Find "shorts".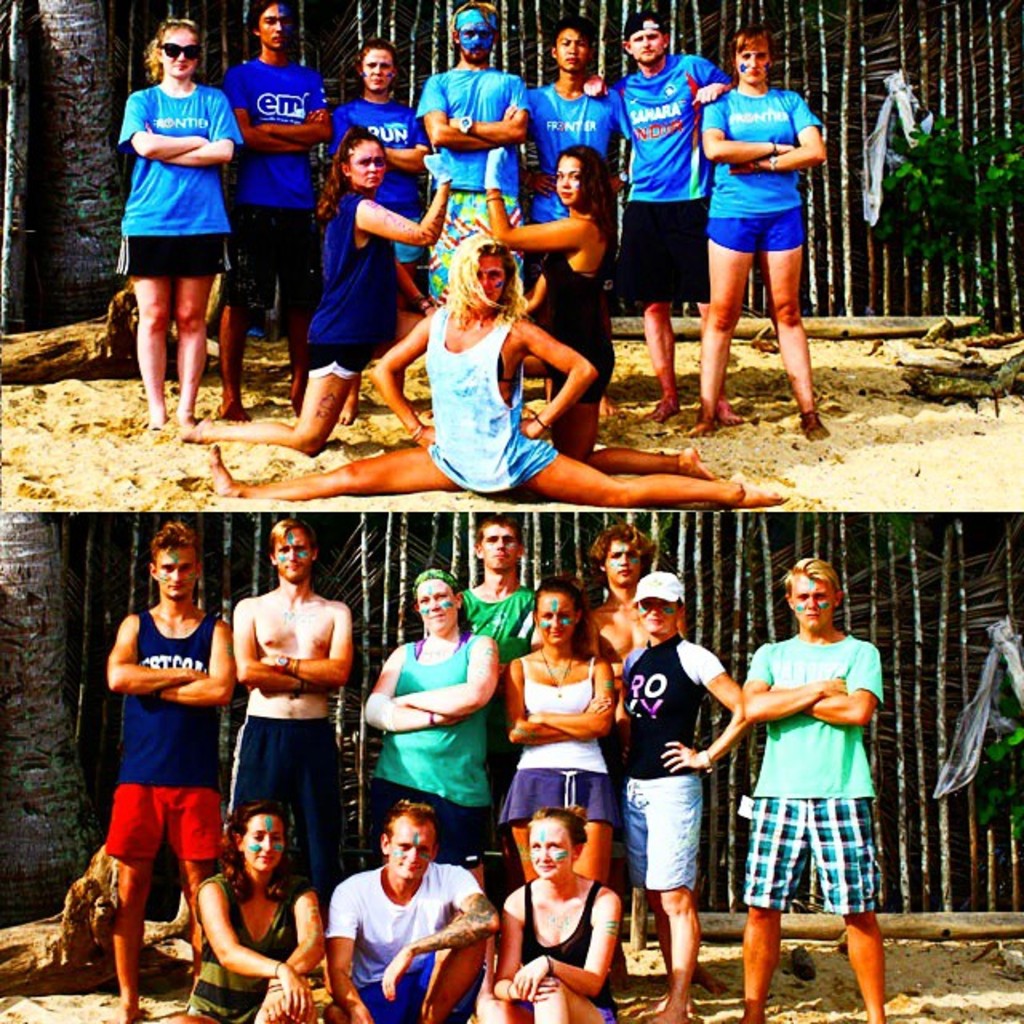
detection(309, 354, 365, 384).
